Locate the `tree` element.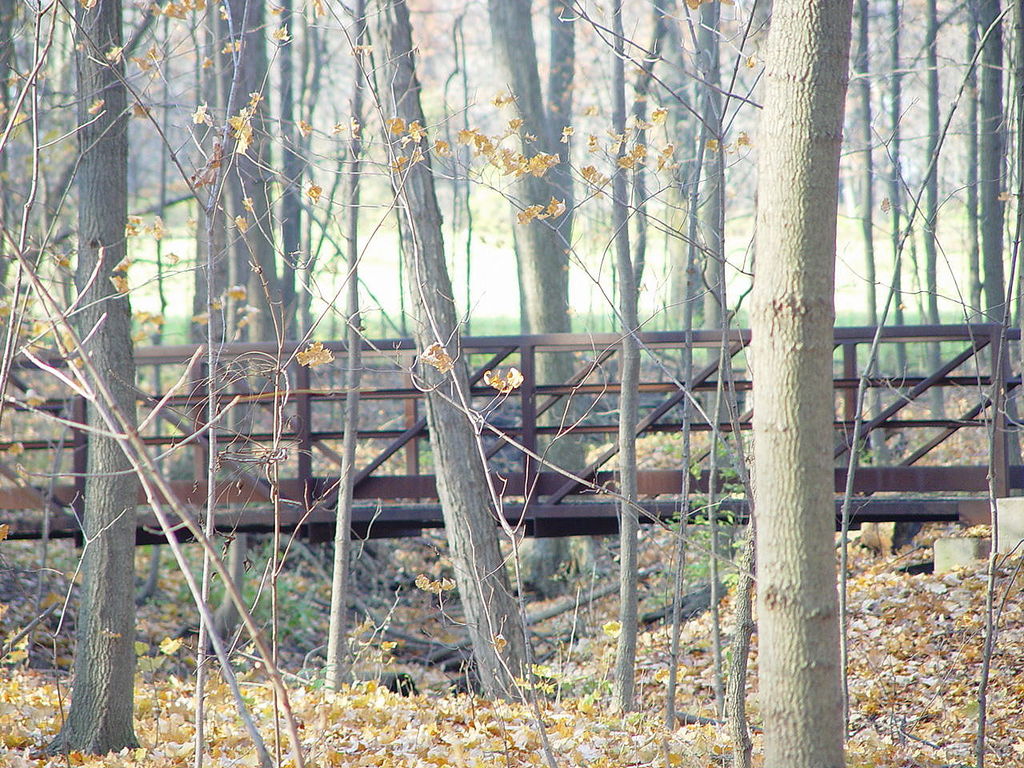
Element bbox: left=0, top=0, right=335, bottom=762.
